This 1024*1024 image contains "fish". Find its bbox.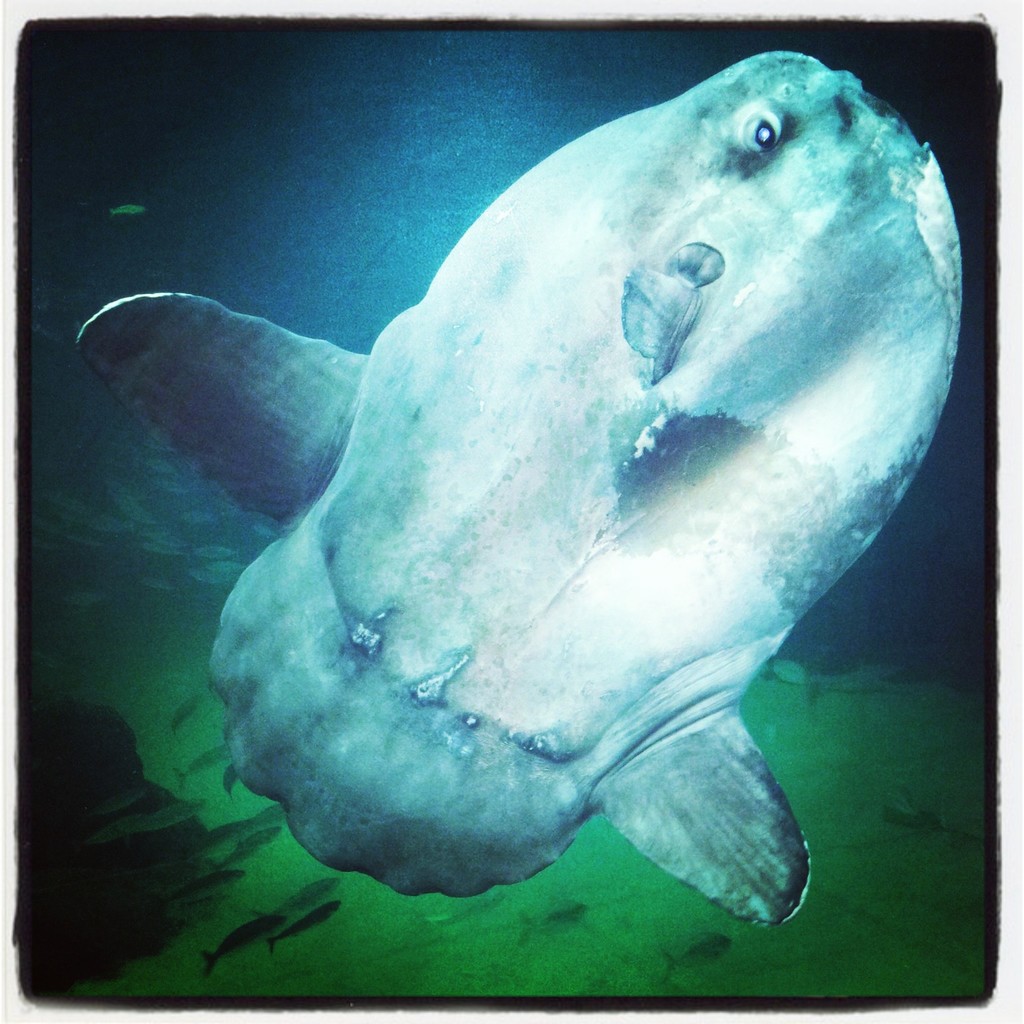
109,57,1017,1023.
